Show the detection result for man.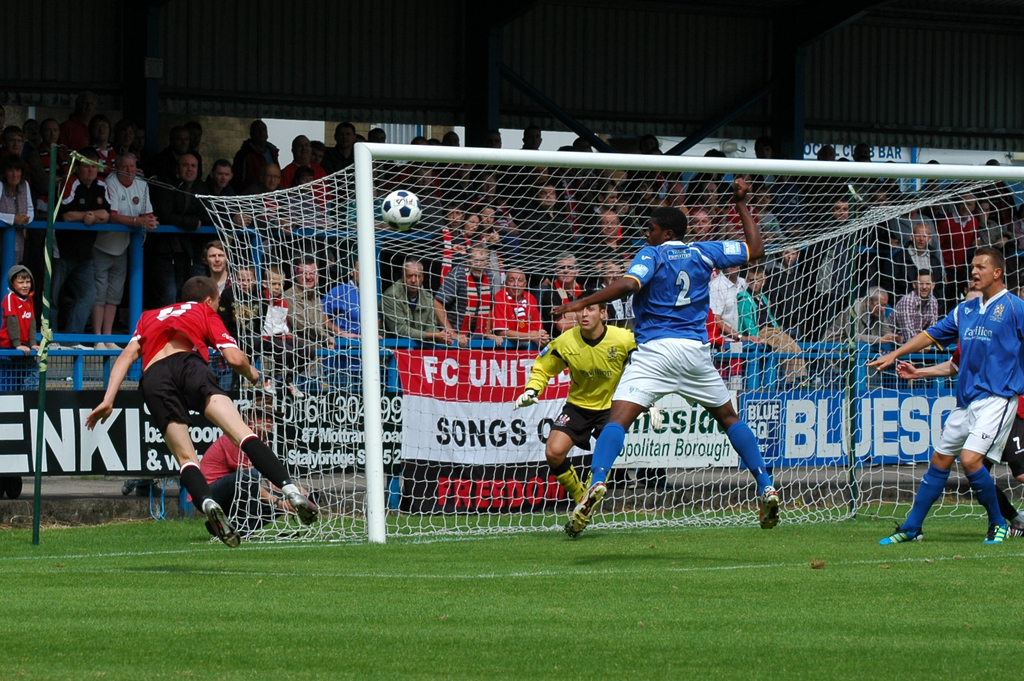
bbox=[882, 245, 1023, 546].
